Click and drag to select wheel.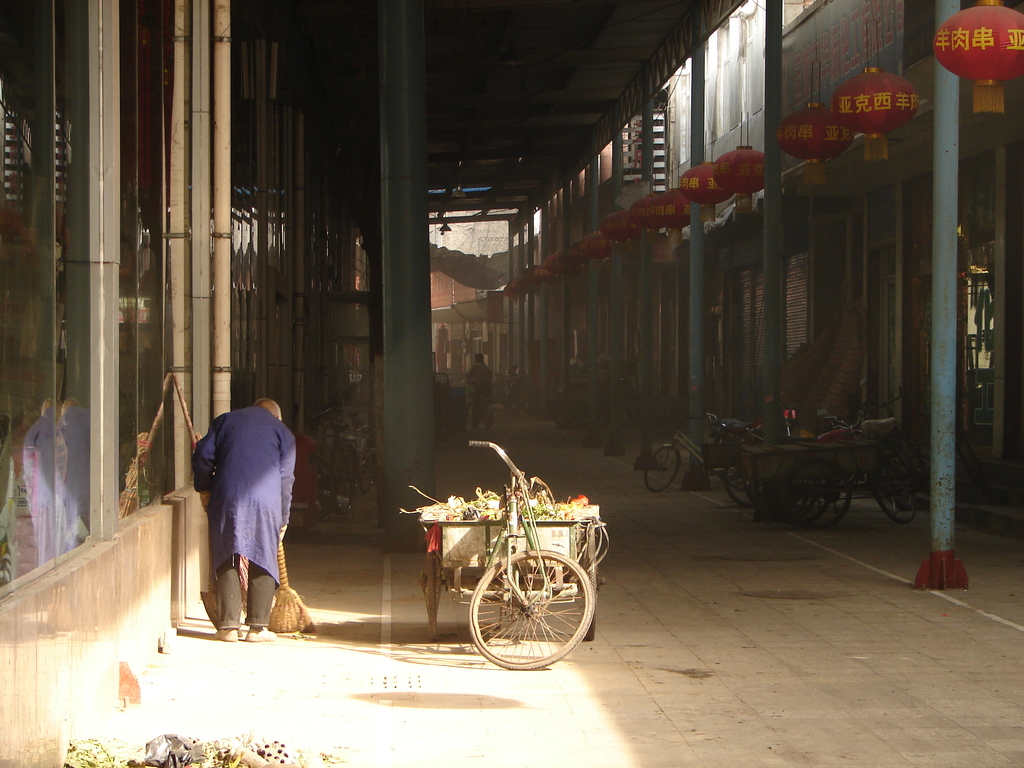
Selection: [x1=583, y1=524, x2=600, y2=640].
